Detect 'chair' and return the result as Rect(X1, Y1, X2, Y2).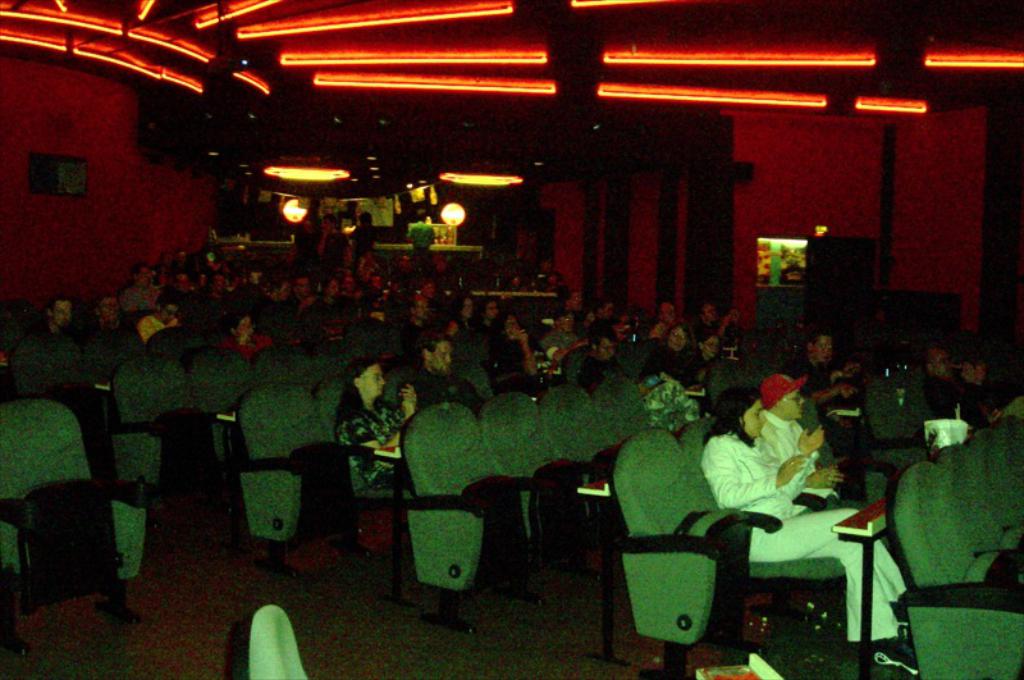
Rect(731, 361, 769, 392).
